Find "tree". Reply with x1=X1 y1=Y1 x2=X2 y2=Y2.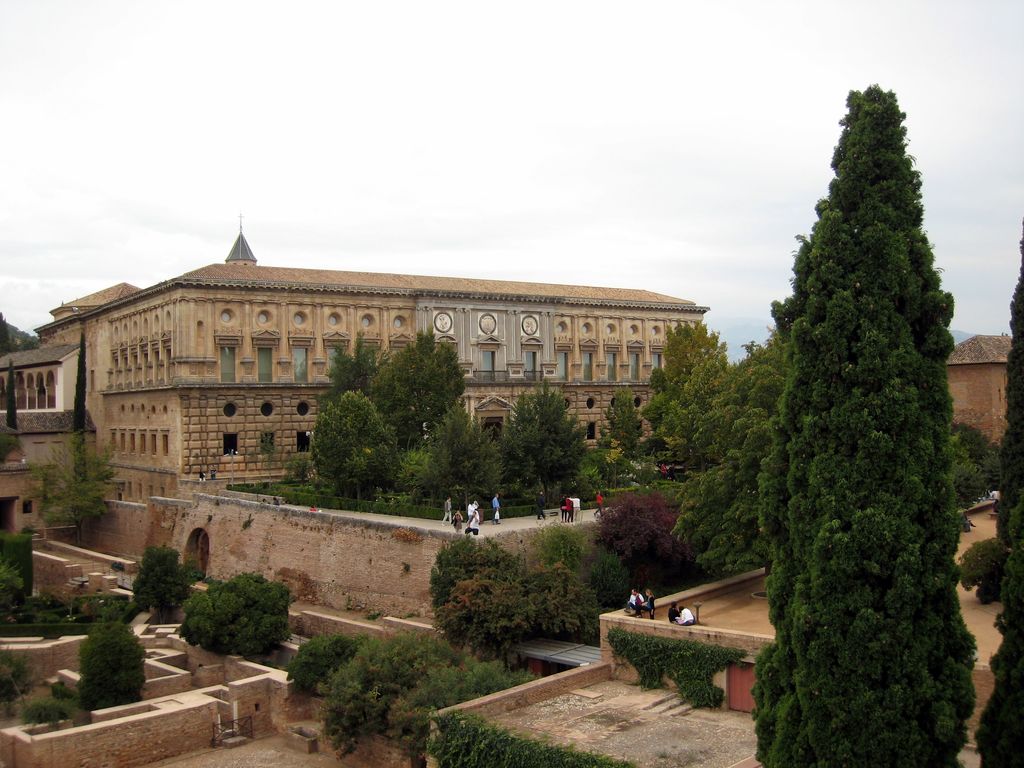
x1=303 y1=379 x2=404 y2=514.
